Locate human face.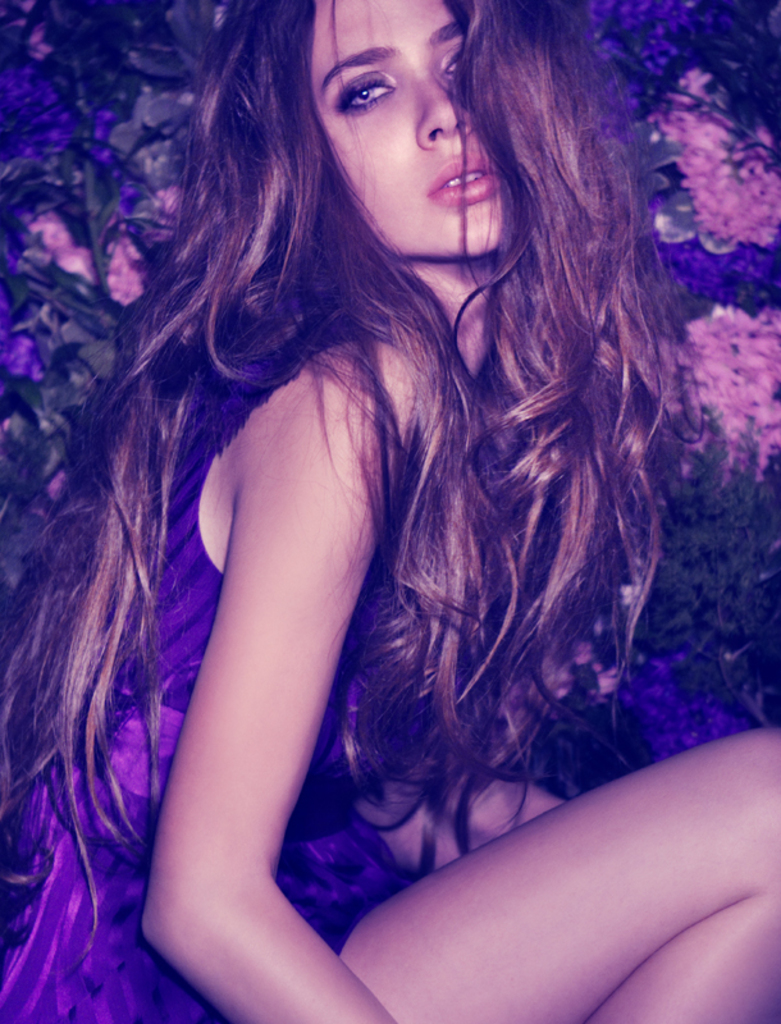
Bounding box: bbox(318, 0, 511, 248).
